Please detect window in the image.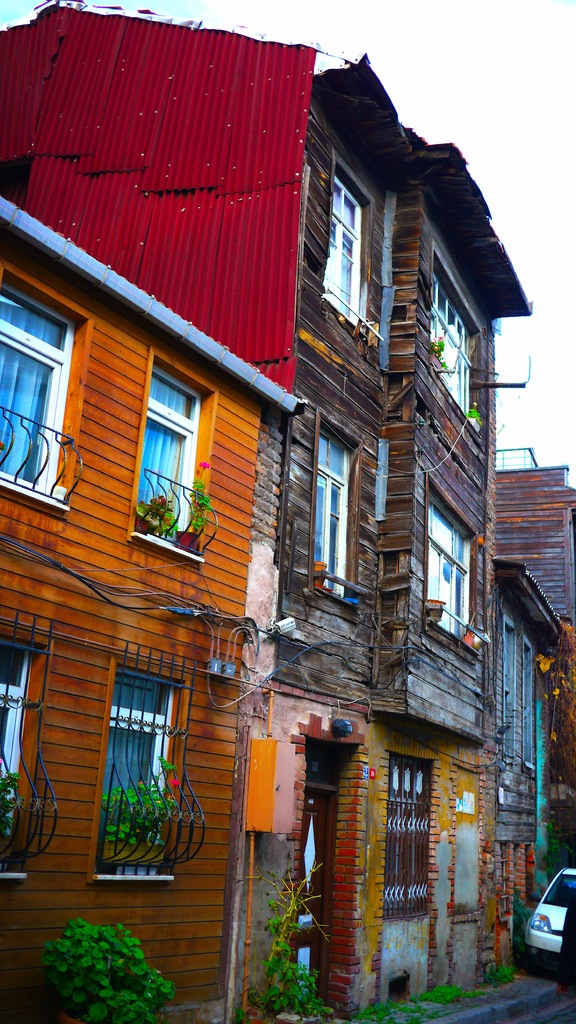
436,508,466,632.
